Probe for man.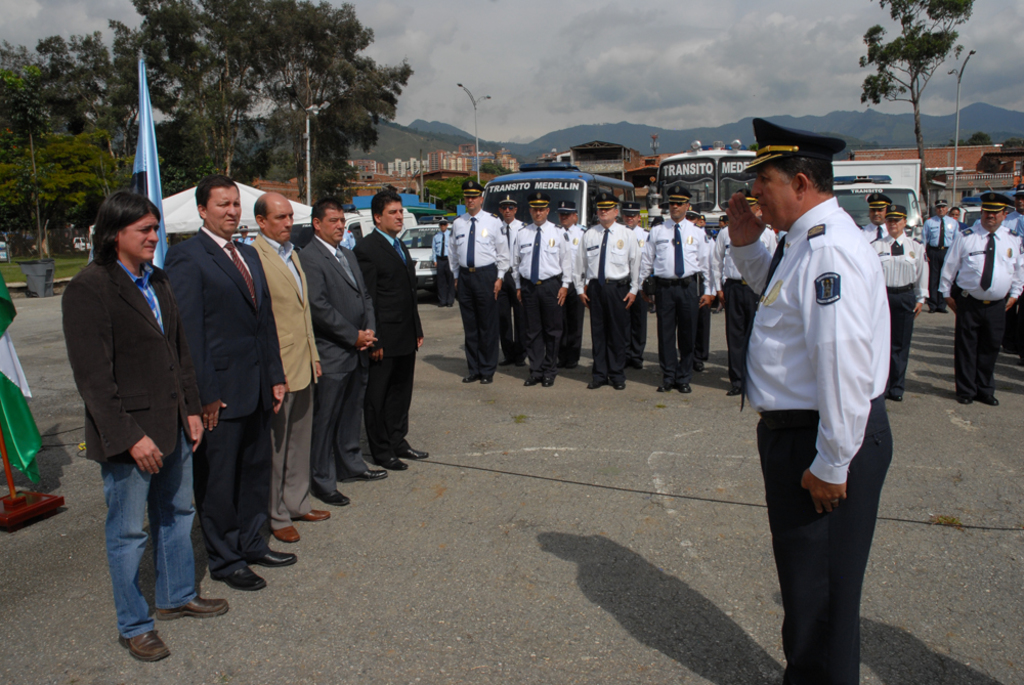
Probe result: (left=745, top=122, right=904, bottom=677).
